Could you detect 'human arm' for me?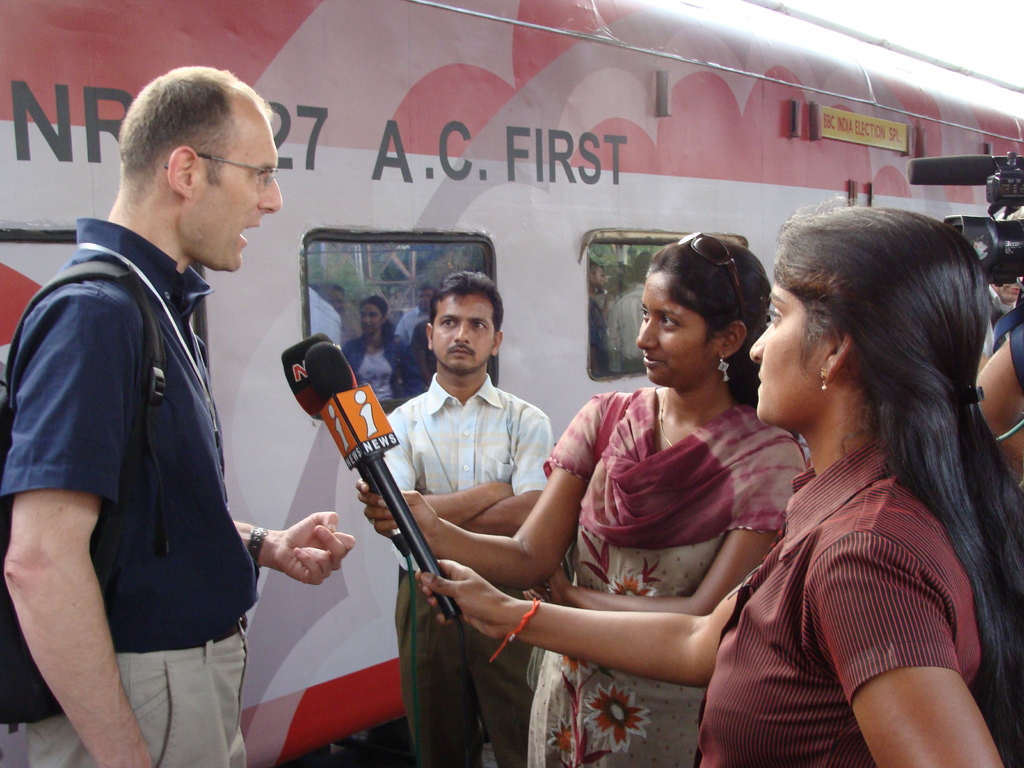
Detection result: Rect(0, 288, 161, 767).
